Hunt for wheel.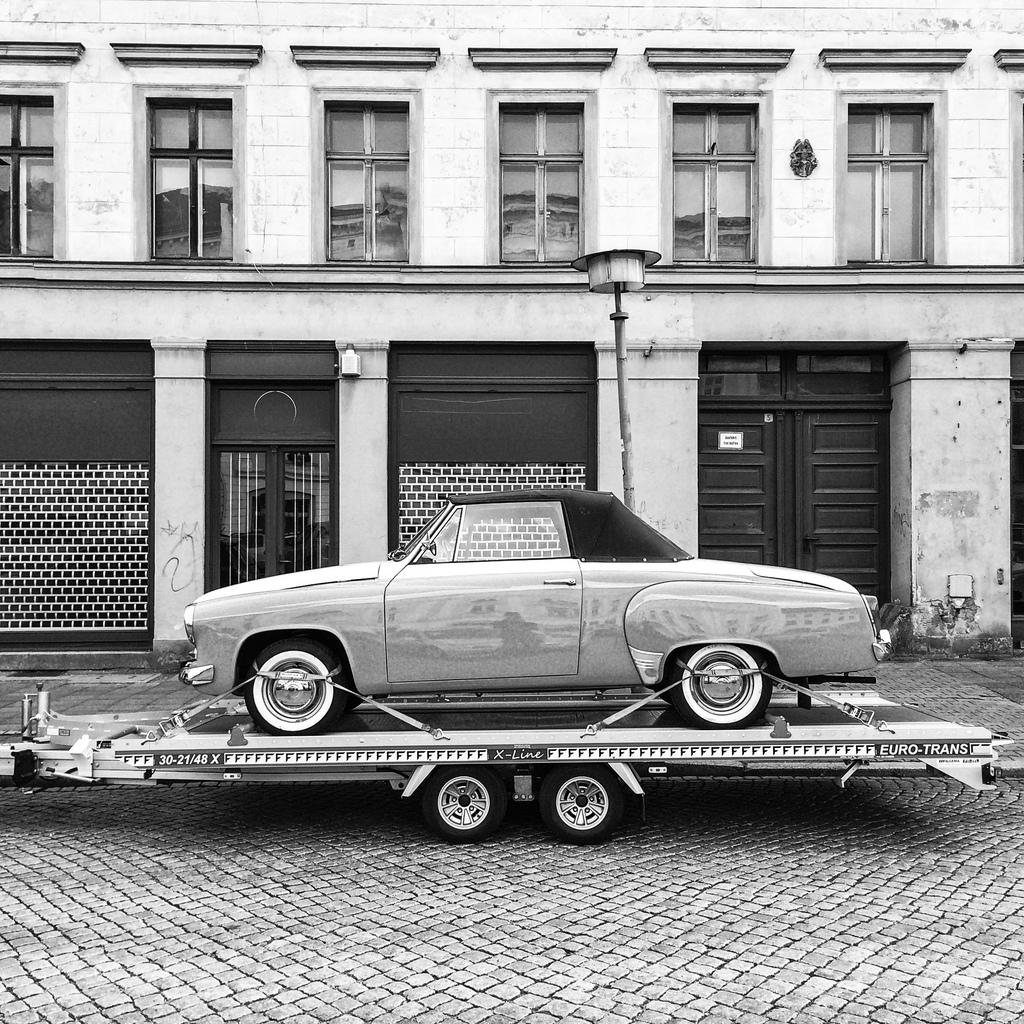
Hunted down at left=538, top=770, right=623, bottom=845.
